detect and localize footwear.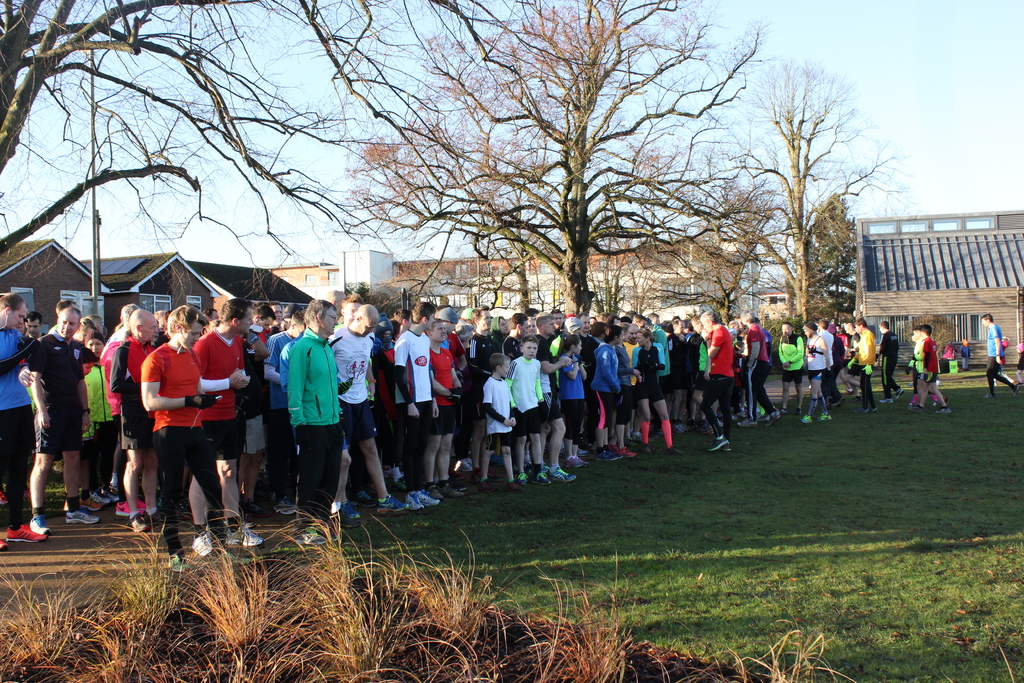
Localized at [640, 443, 650, 457].
